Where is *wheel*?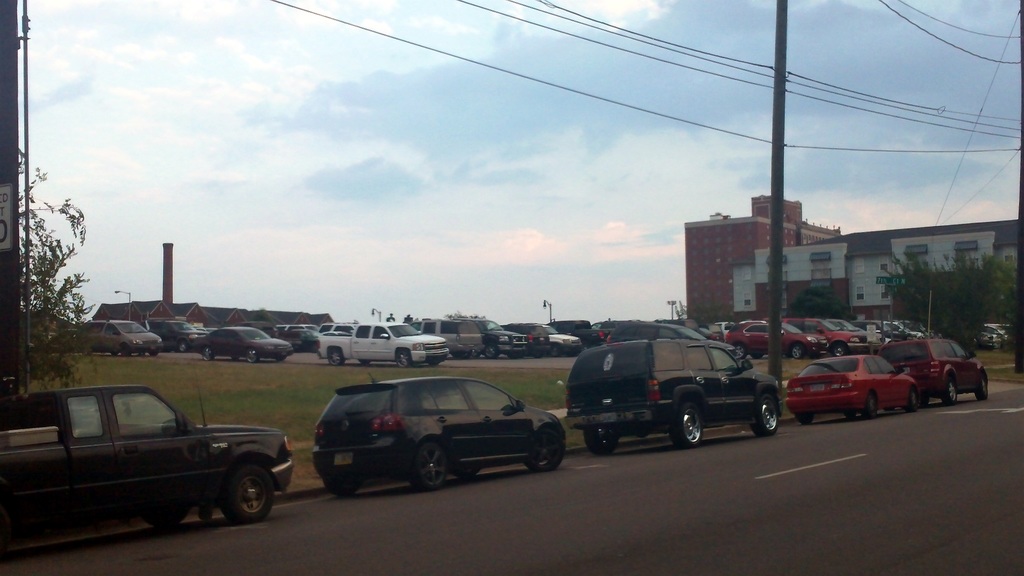
rect(833, 344, 845, 355).
